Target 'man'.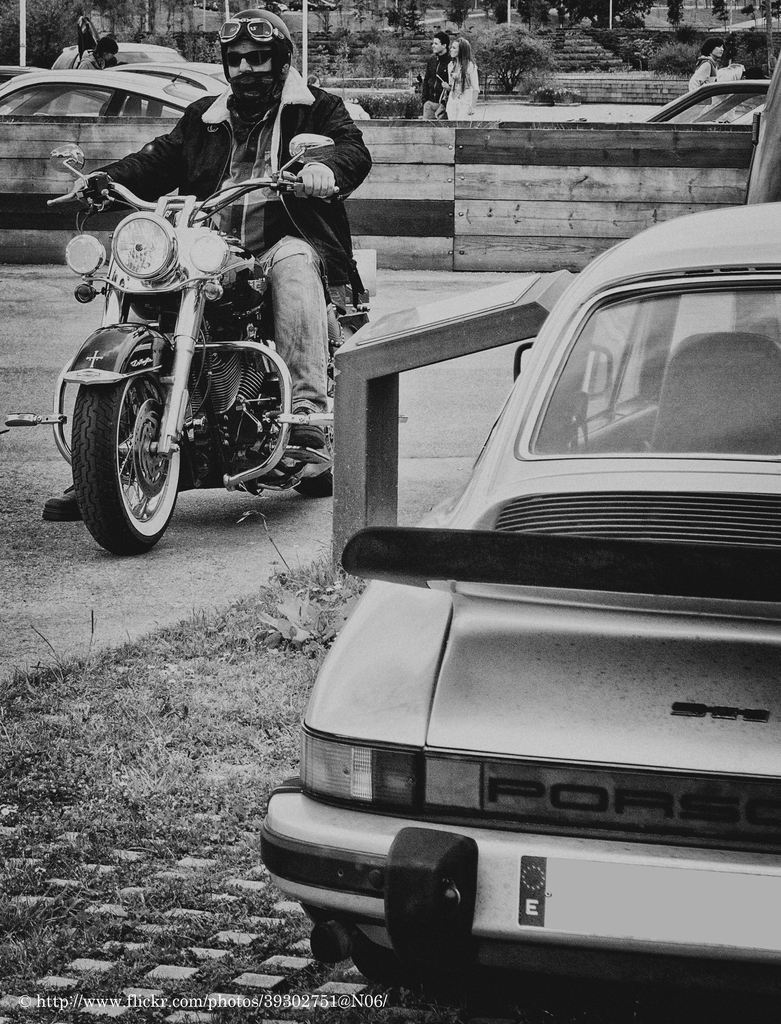
Target region: x1=416 y1=27 x2=449 y2=116.
